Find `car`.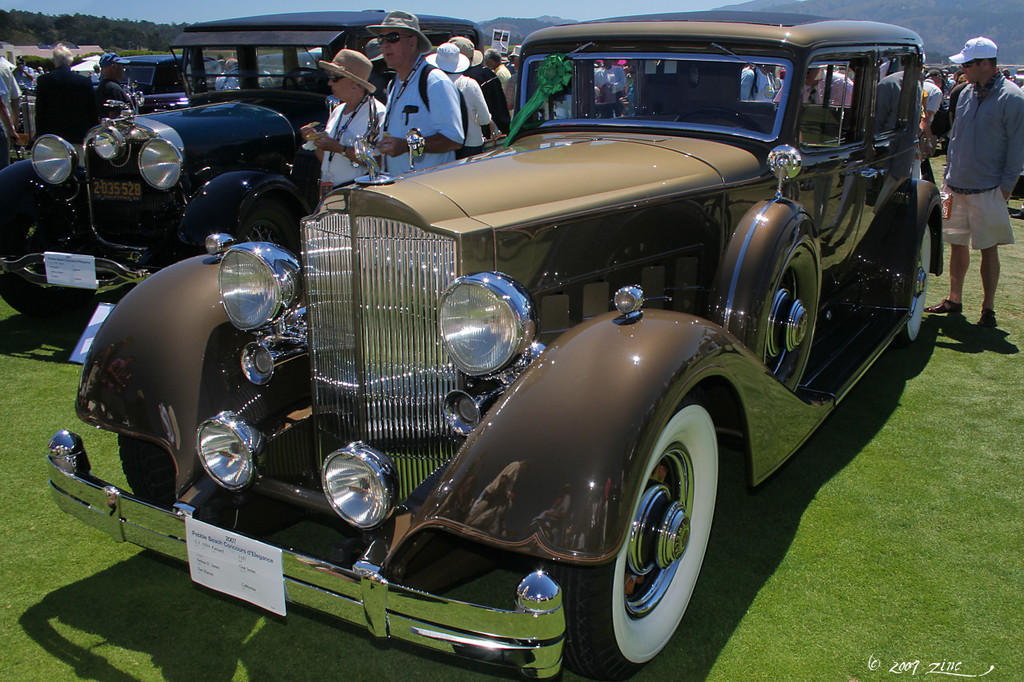
0, 9, 483, 315.
